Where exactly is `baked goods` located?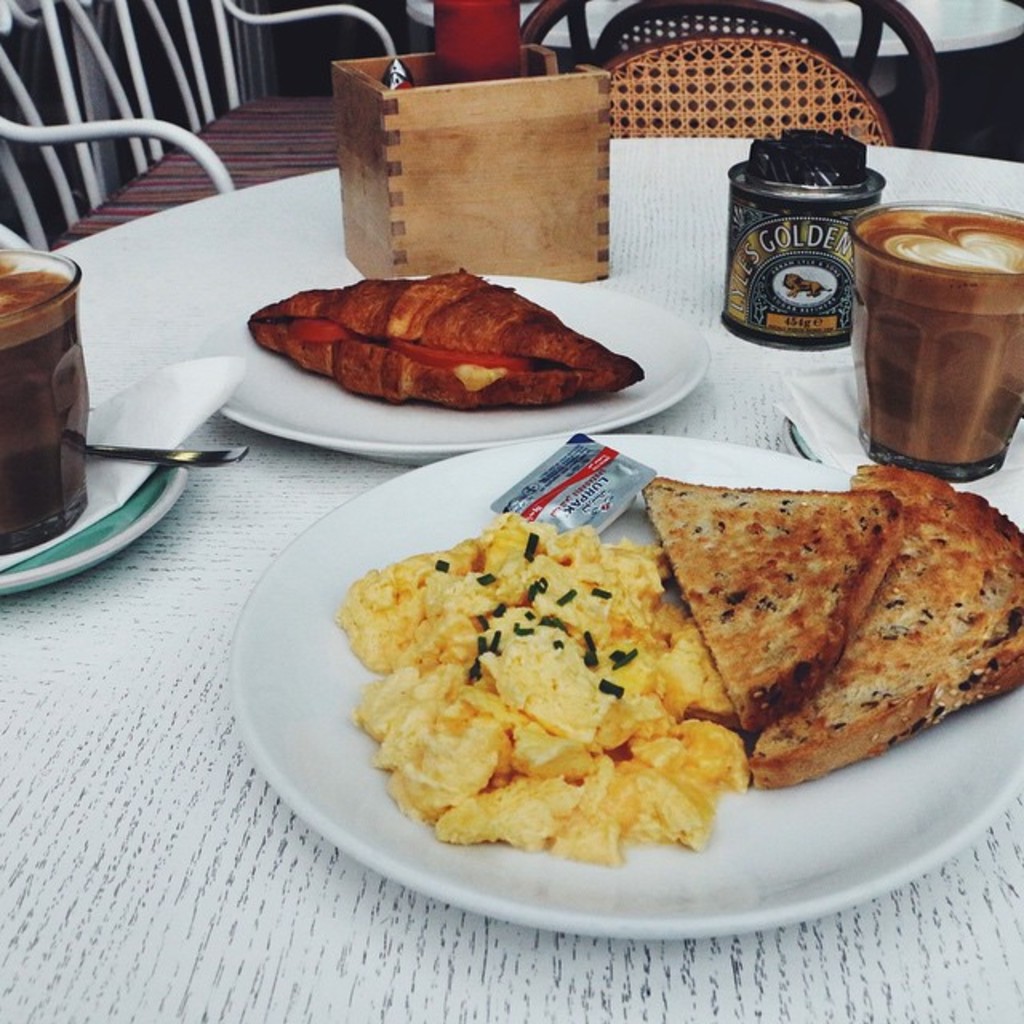
Its bounding box is 240/272/637/424.
